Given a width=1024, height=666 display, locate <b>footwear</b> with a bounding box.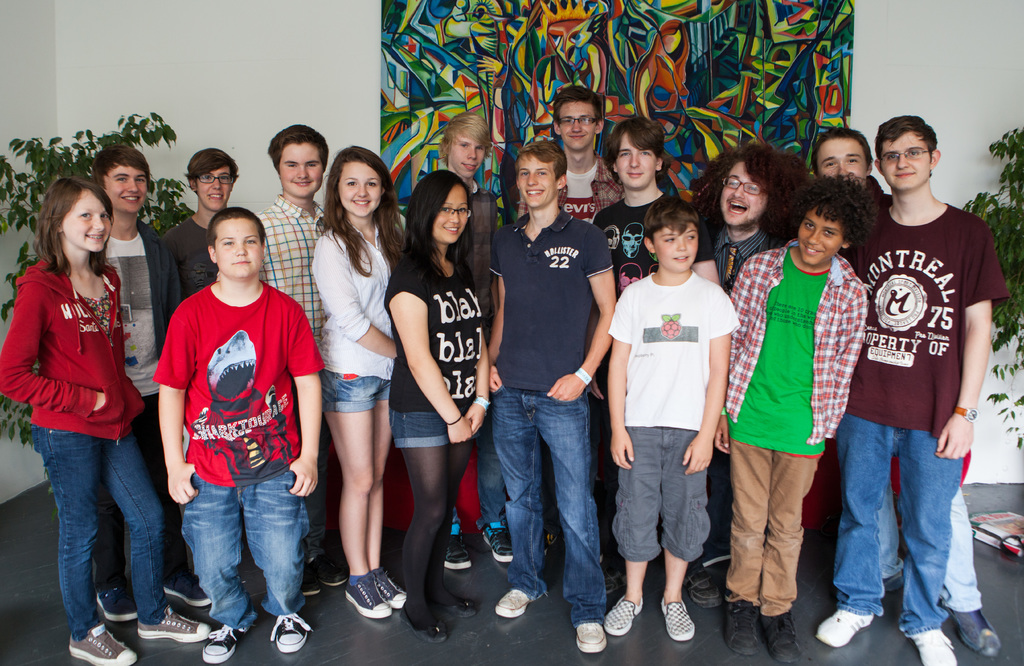
Located: (x1=132, y1=605, x2=206, y2=642).
